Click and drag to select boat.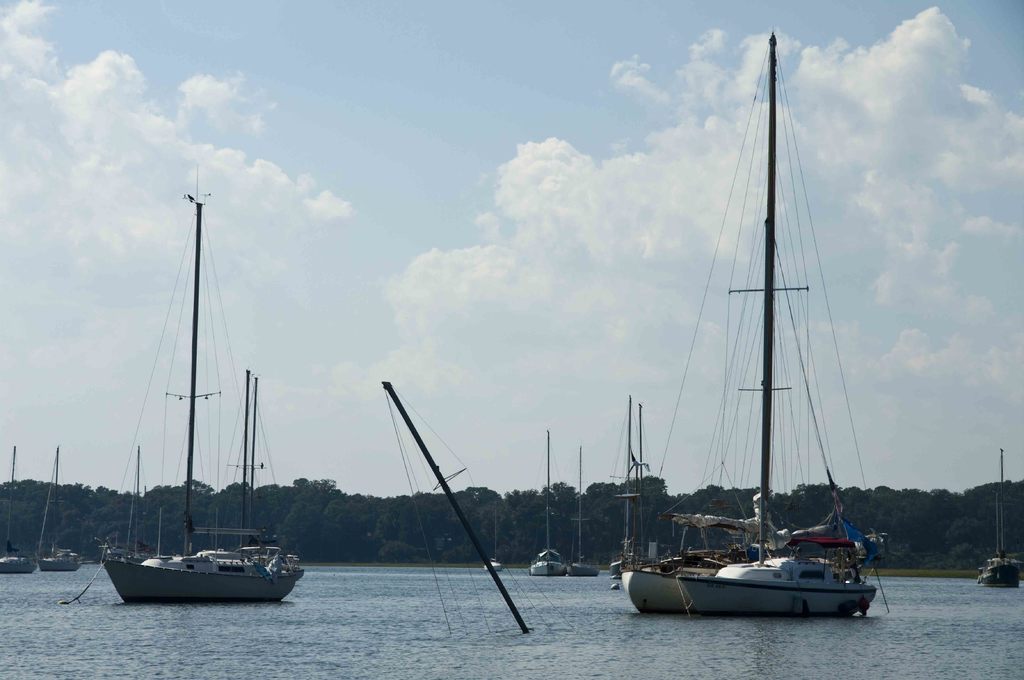
Selection: (left=0, top=443, right=38, bottom=576).
